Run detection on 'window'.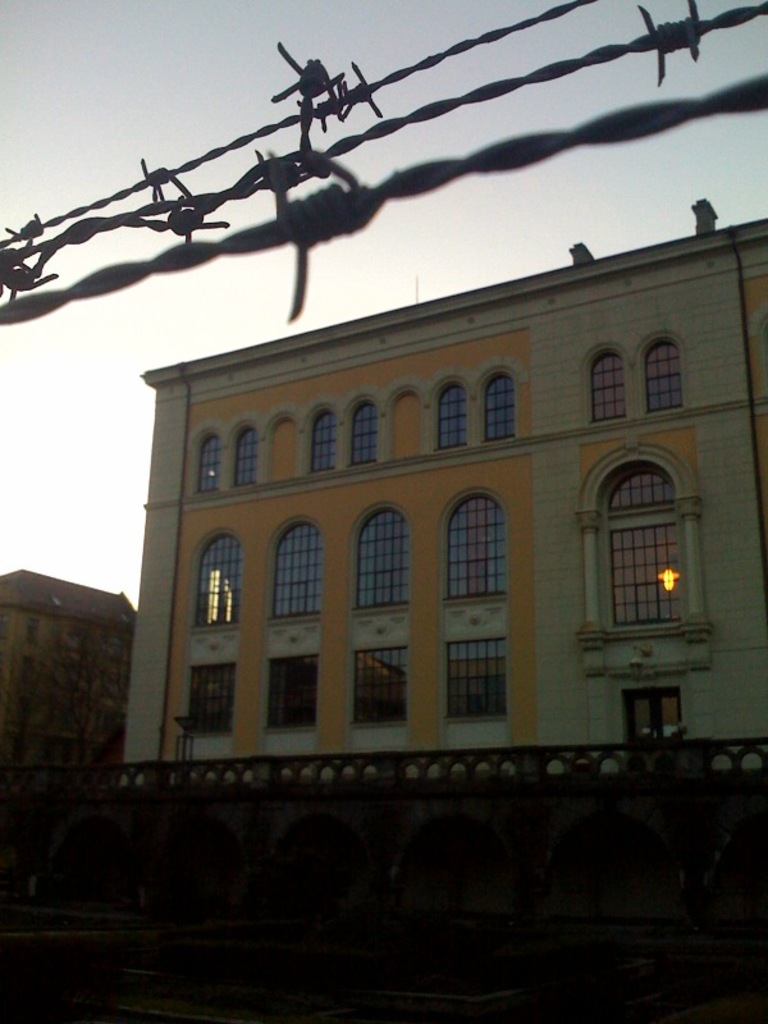
Result: Rect(233, 429, 270, 490).
